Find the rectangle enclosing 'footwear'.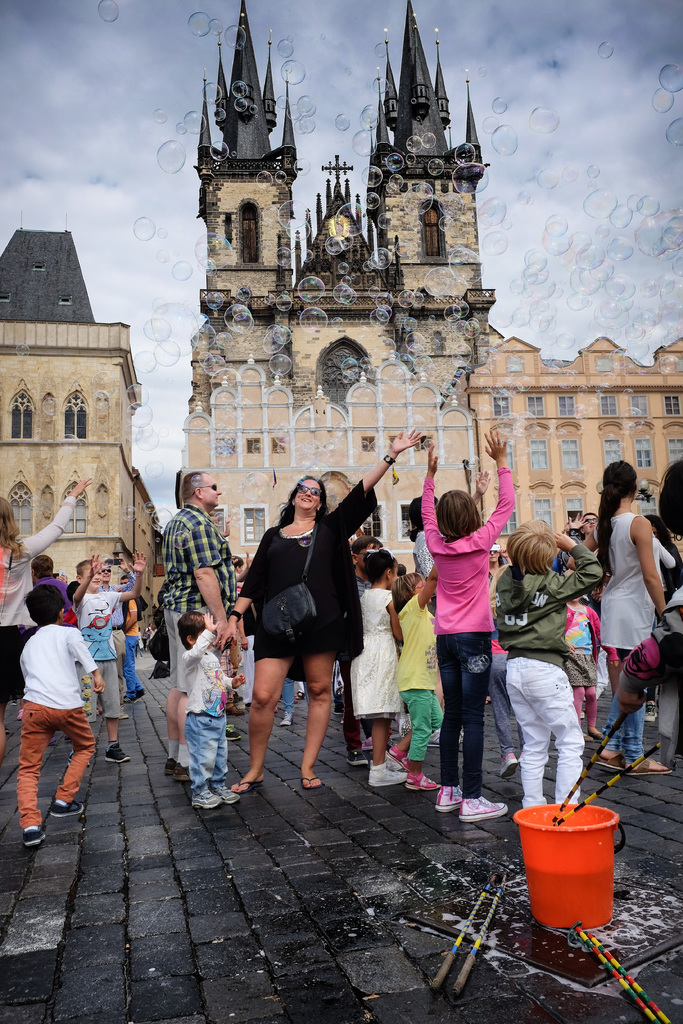
<box>644,701,658,723</box>.
